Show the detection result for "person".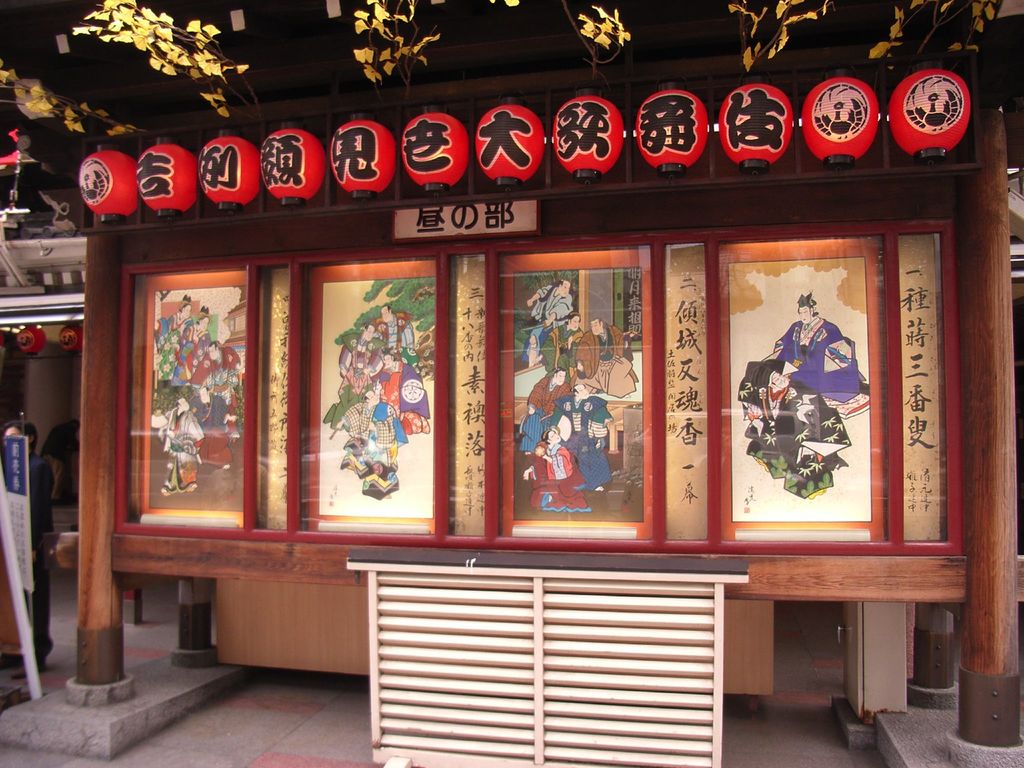
771,283,842,376.
